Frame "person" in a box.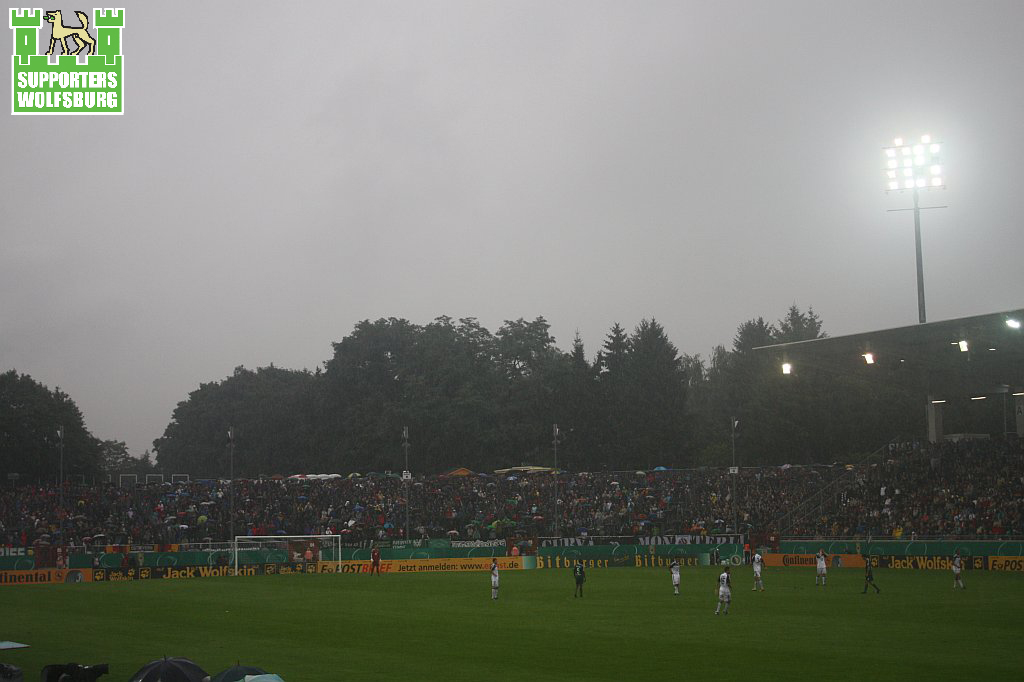
bbox=[712, 562, 737, 616].
